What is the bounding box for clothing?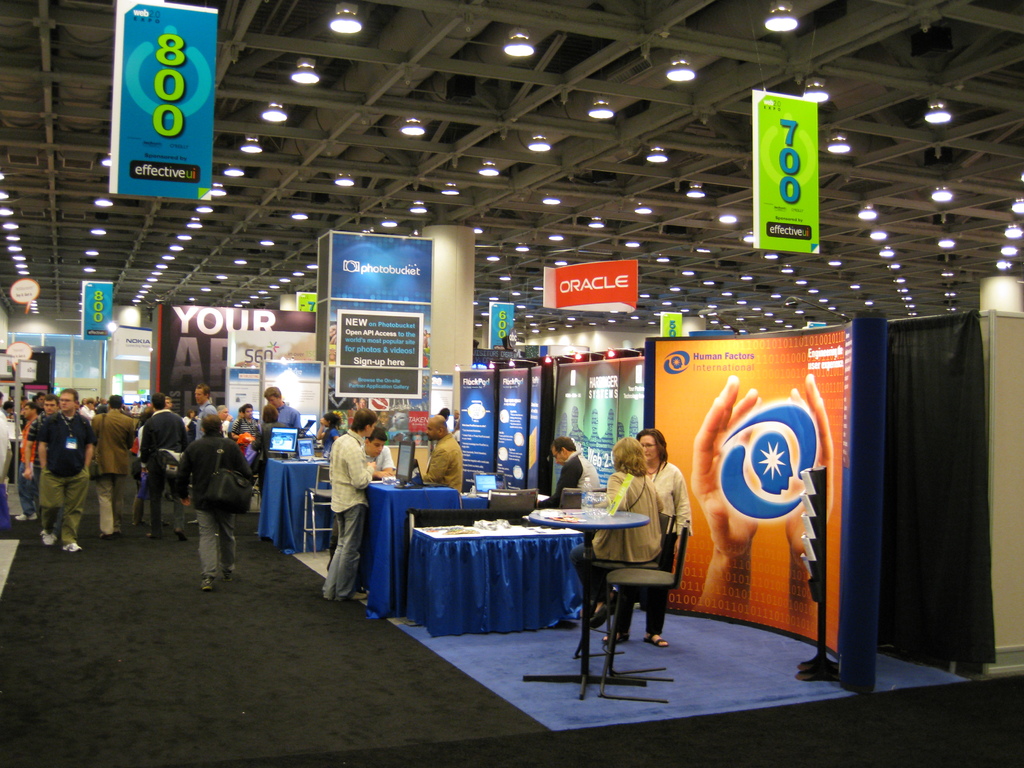
88,410,141,534.
